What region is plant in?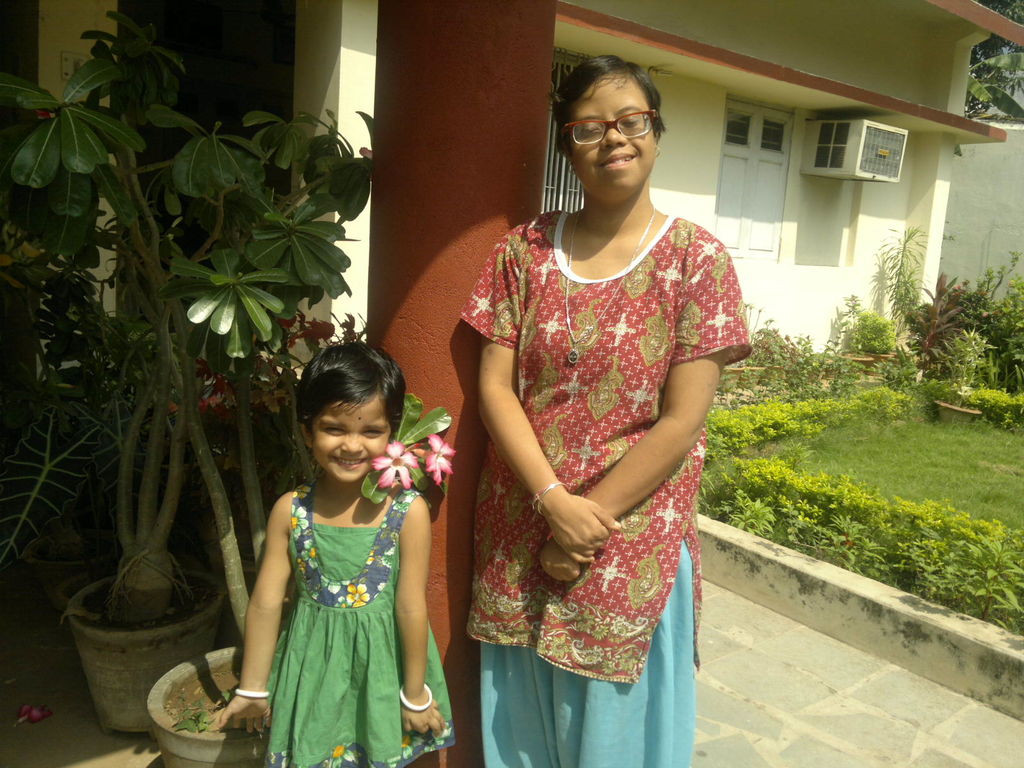
left=924, top=328, right=996, bottom=408.
